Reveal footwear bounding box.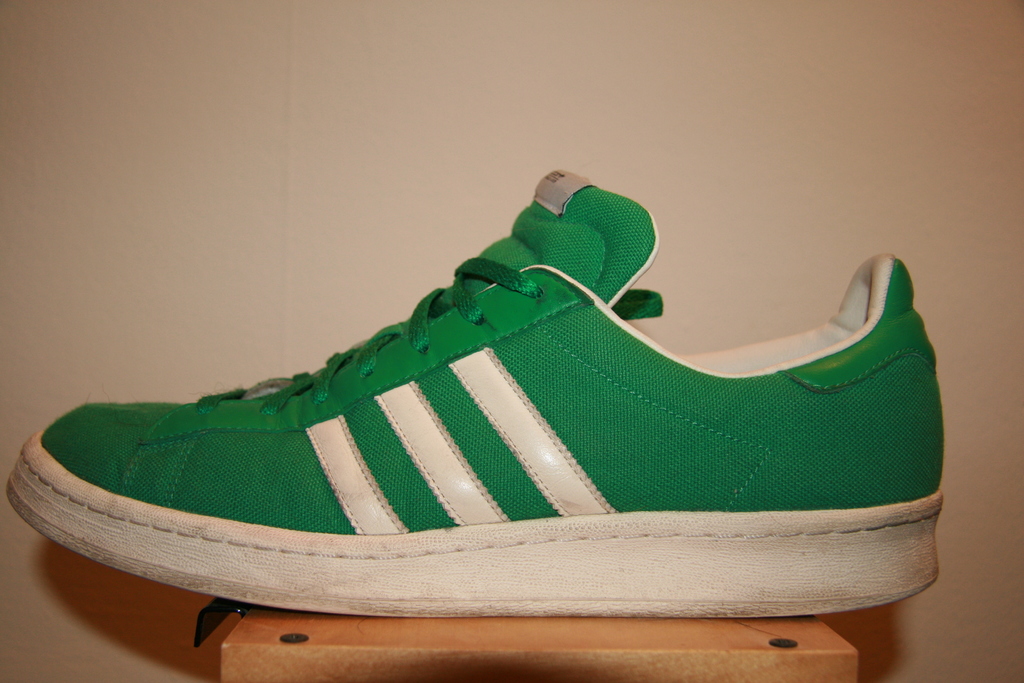
Revealed: <region>17, 157, 932, 629</region>.
